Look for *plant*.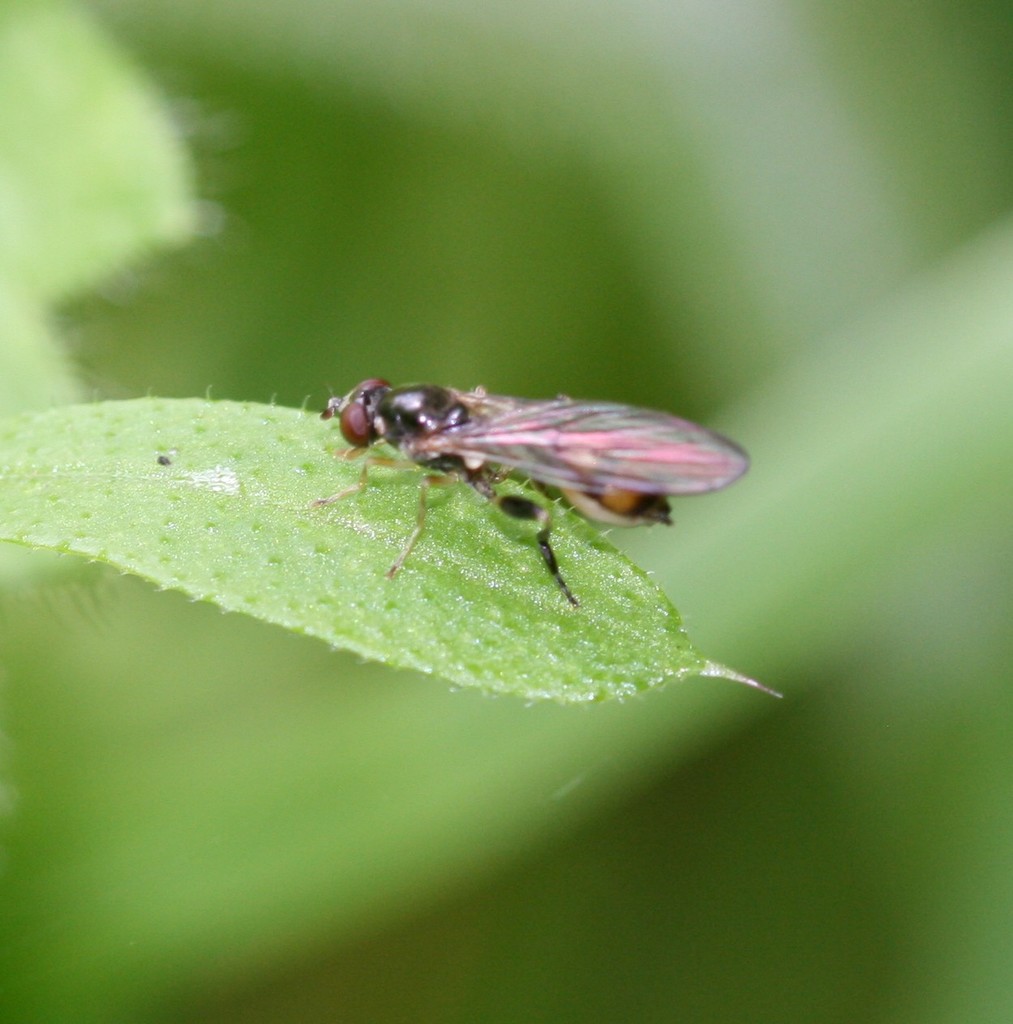
Found: <bbox>3, 143, 1012, 990</bbox>.
